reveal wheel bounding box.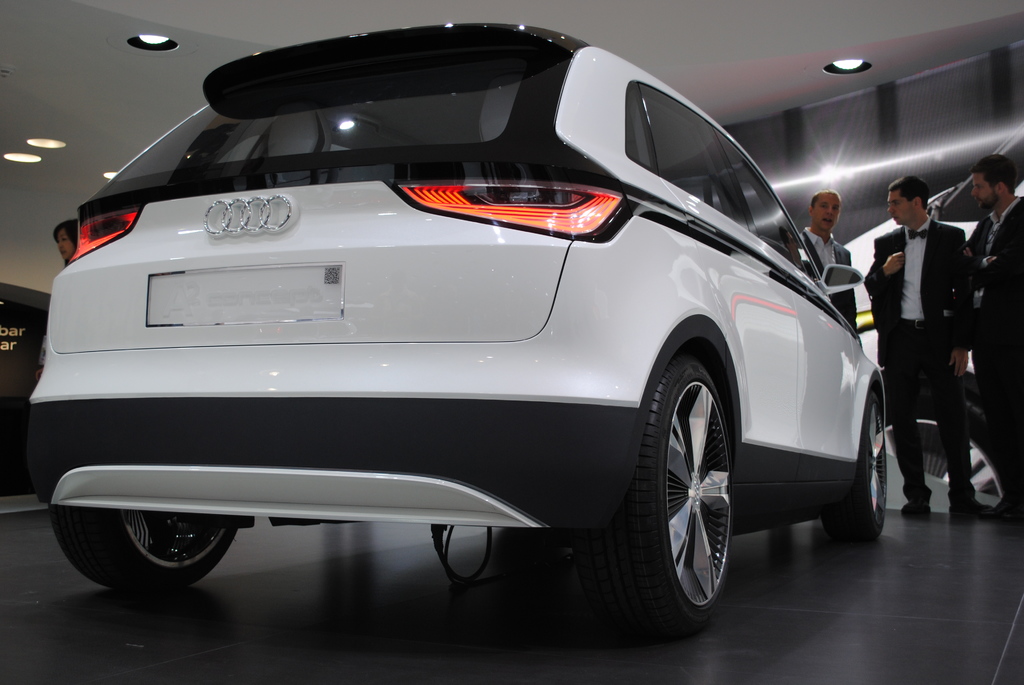
Revealed: crop(65, 485, 240, 592).
